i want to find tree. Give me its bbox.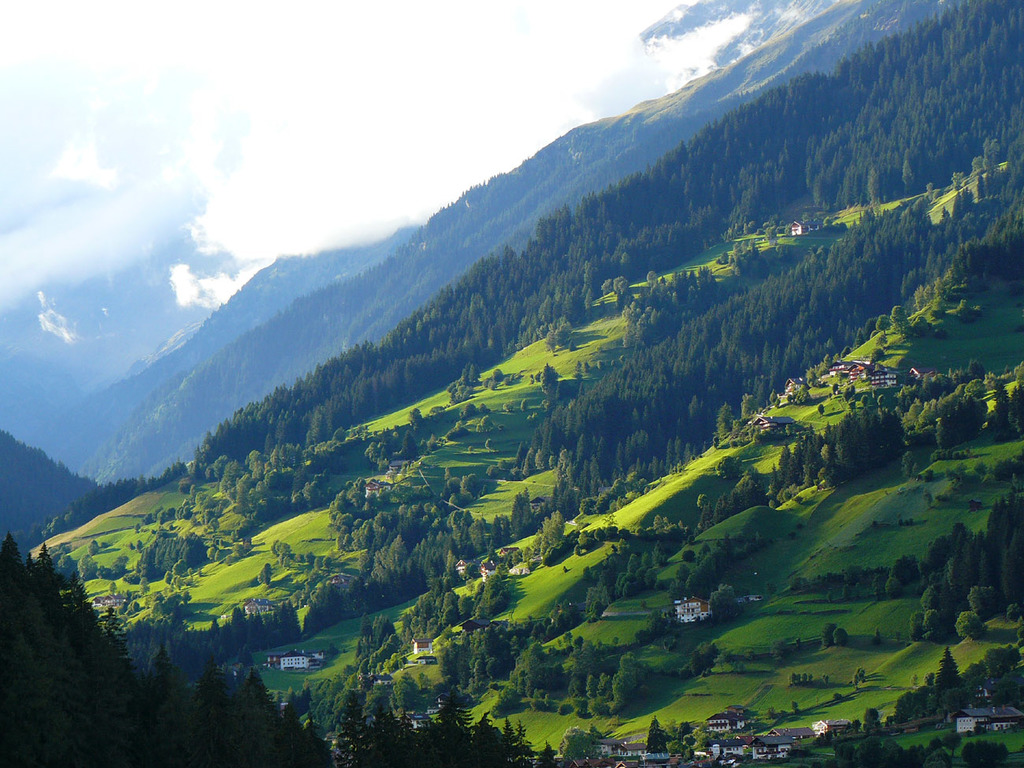
819:620:835:644.
